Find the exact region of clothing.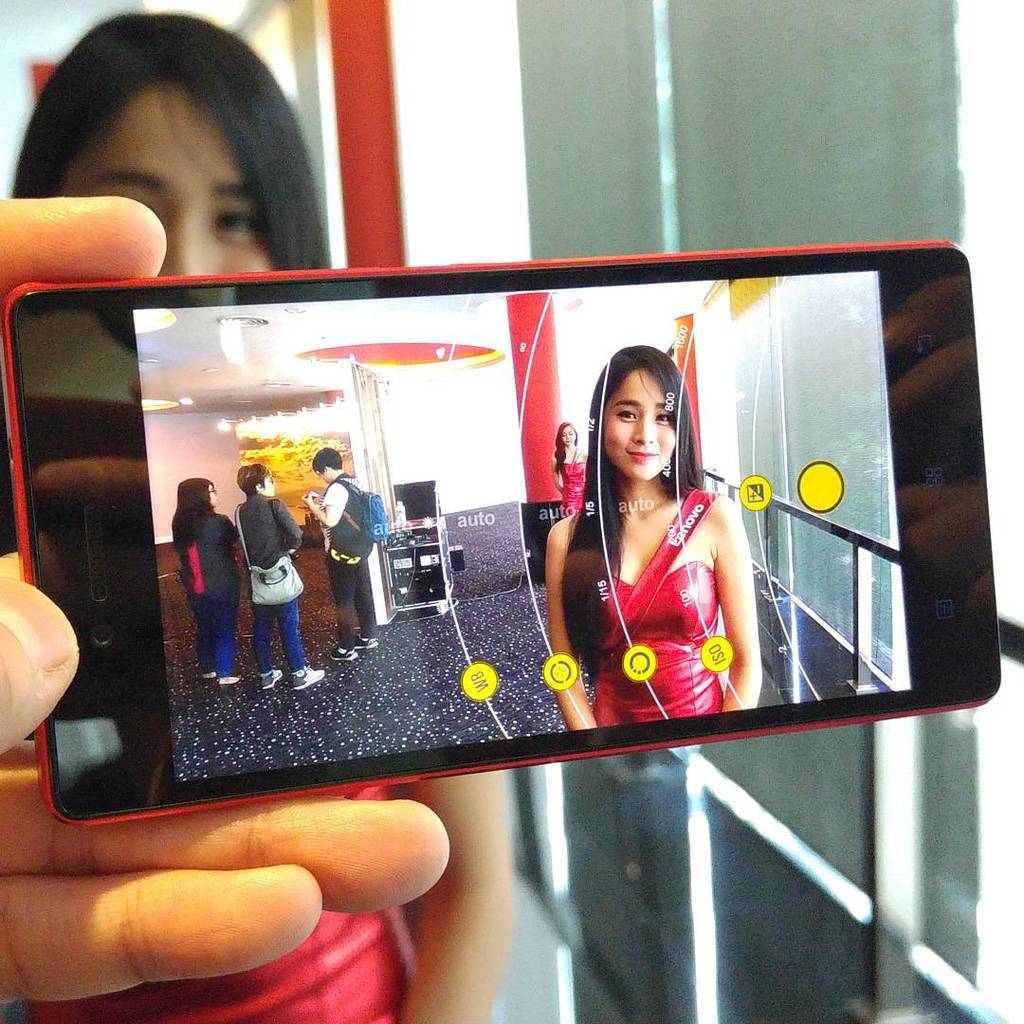
Exact region: rect(17, 781, 422, 1023).
